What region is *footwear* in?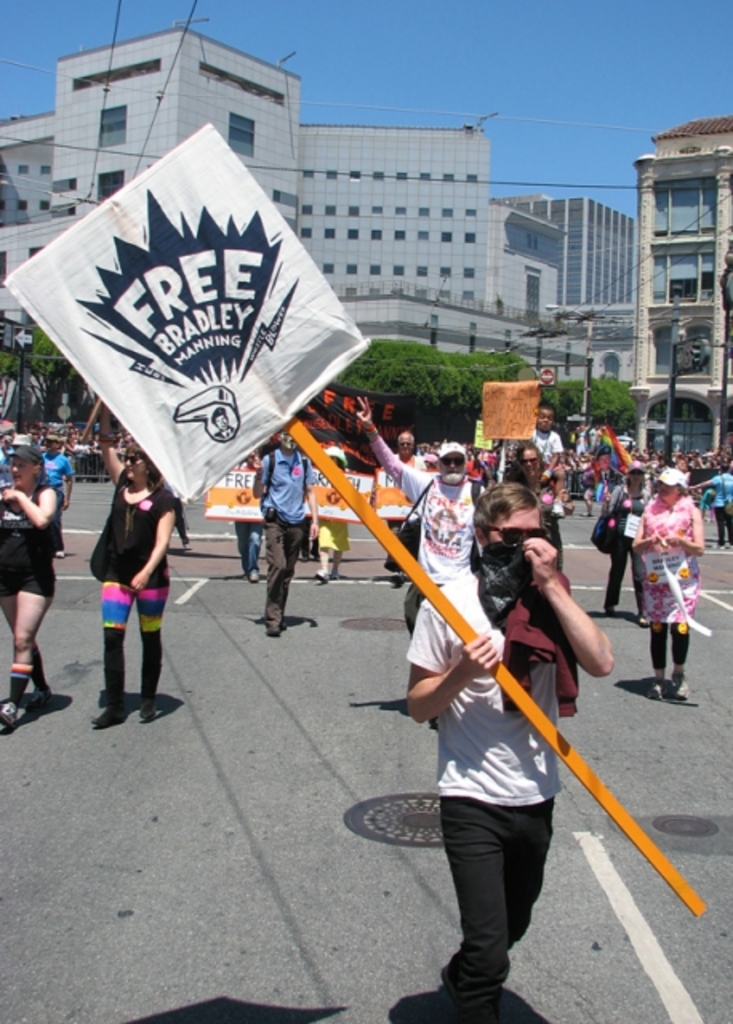
(91,707,123,730).
